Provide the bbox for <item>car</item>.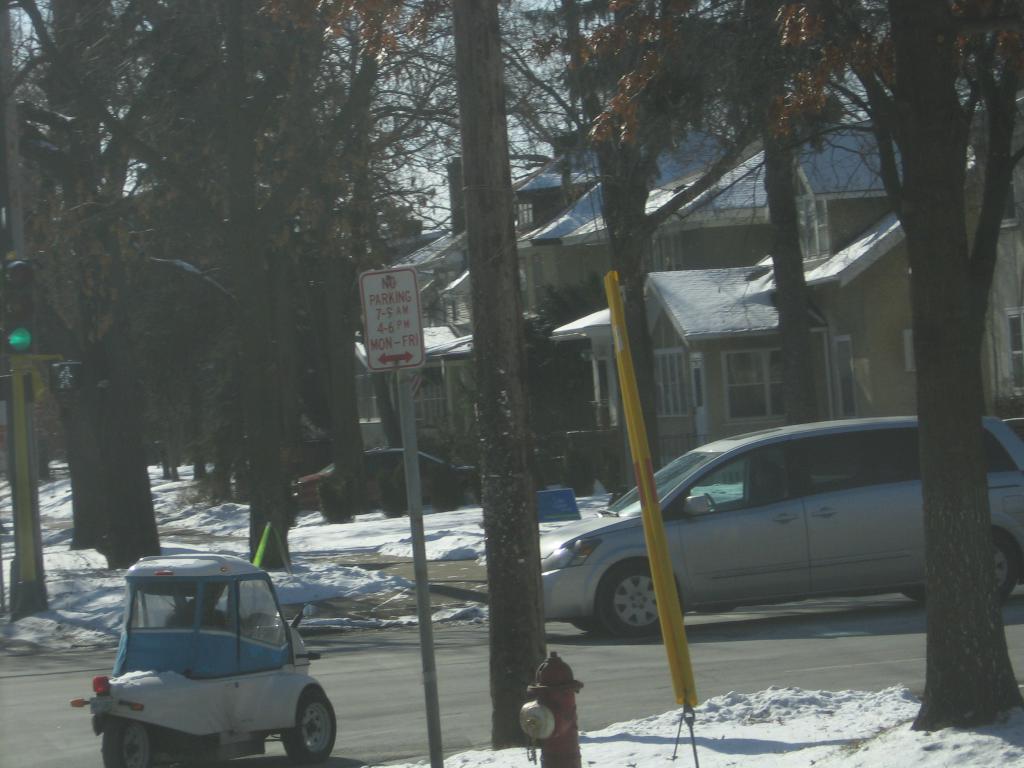
[295, 447, 480, 508].
